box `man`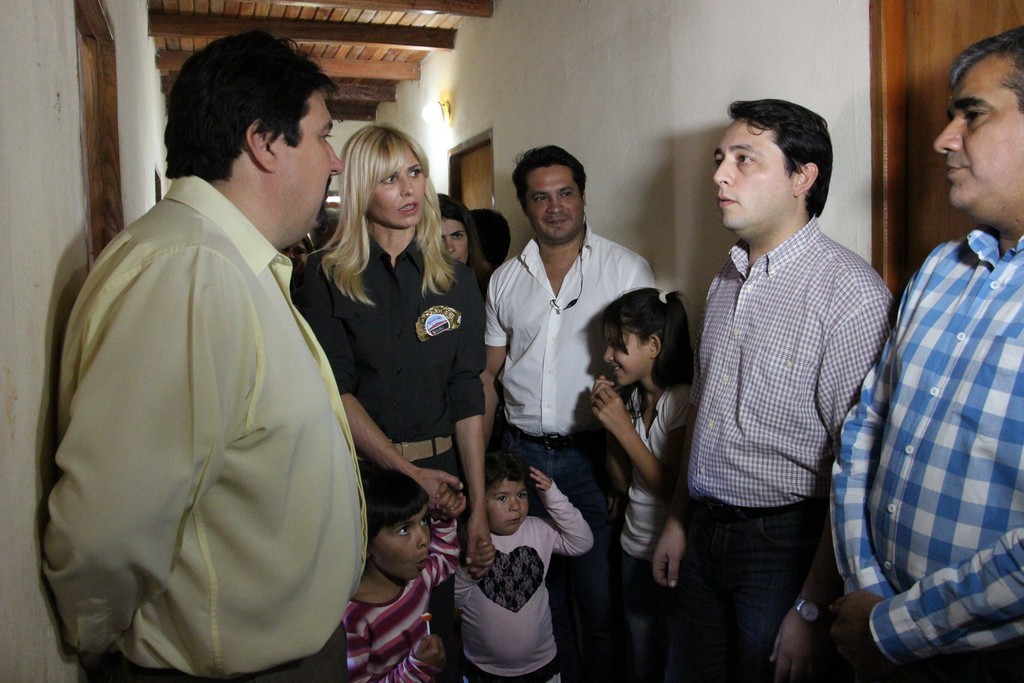
{"x1": 648, "y1": 102, "x2": 900, "y2": 682}
